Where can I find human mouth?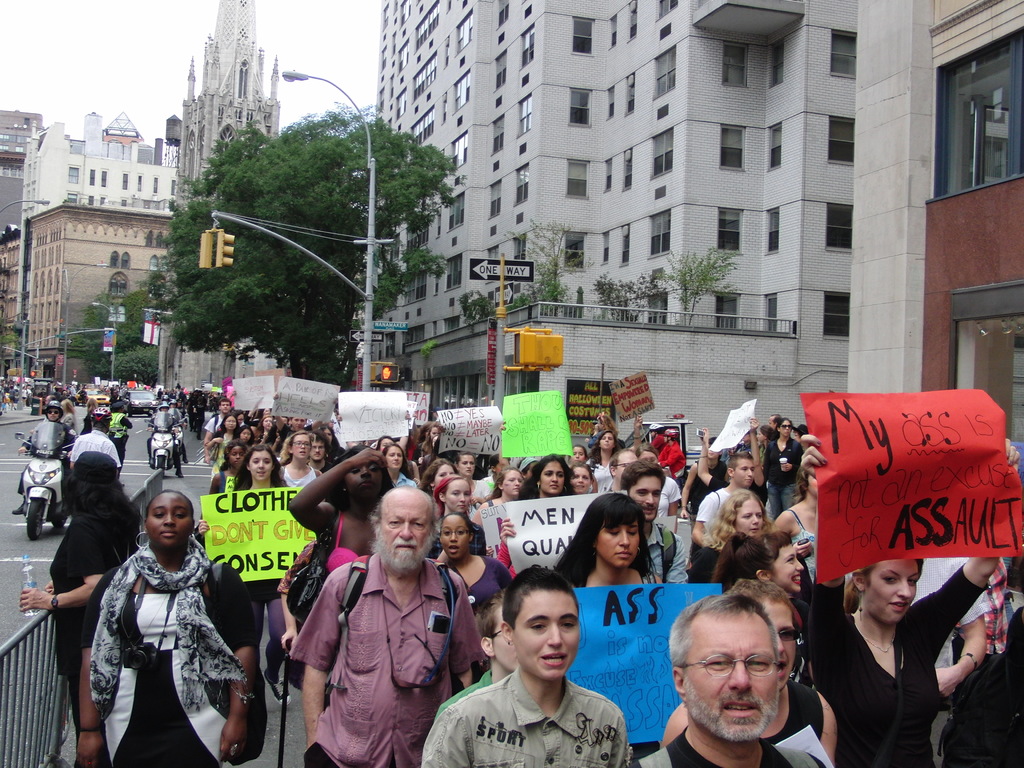
You can find it at rect(512, 487, 517, 490).
